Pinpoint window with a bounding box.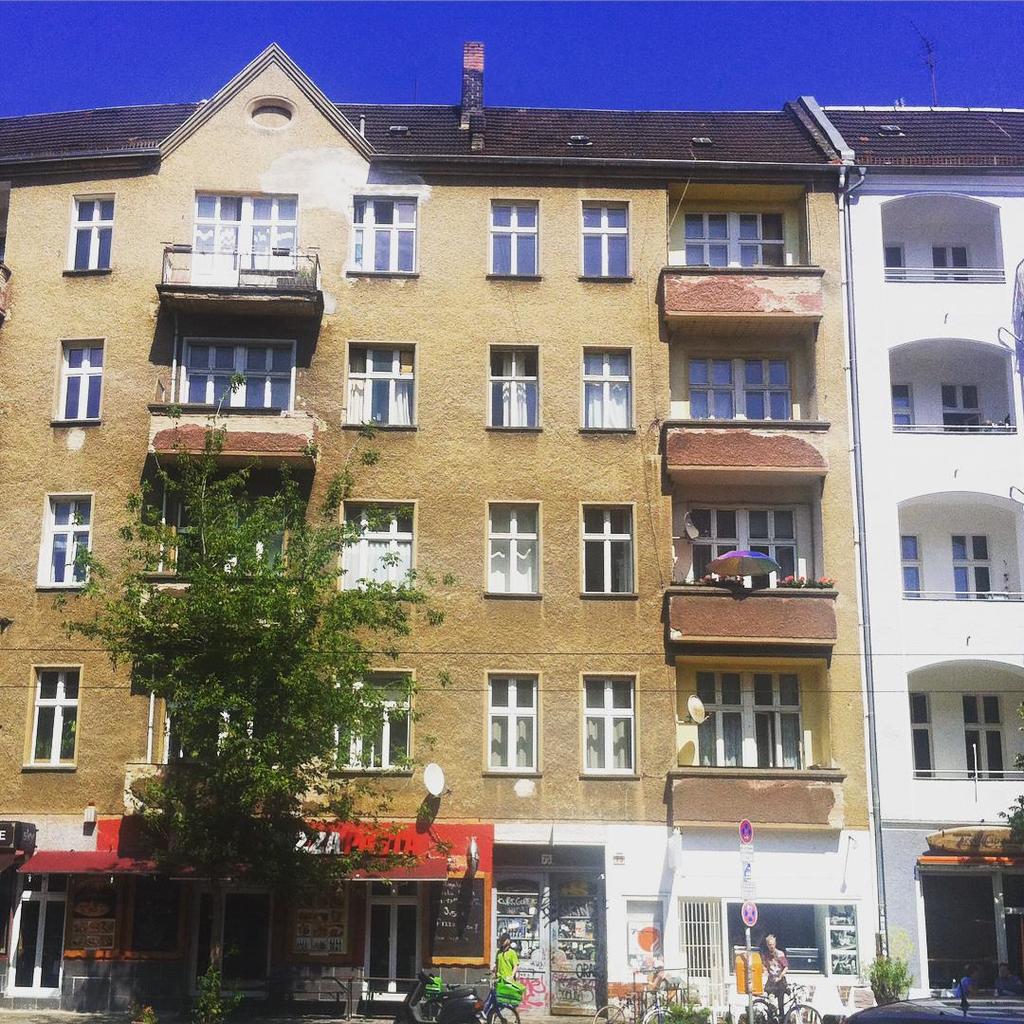
341/341/415/429.
